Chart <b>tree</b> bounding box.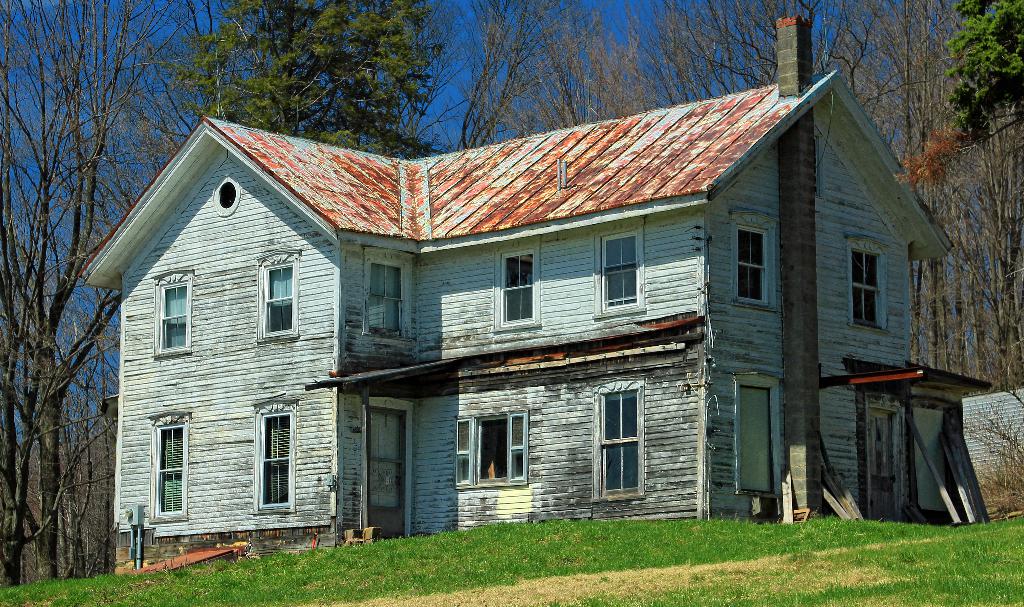
Charted: rect(27, 0, 176, 585).
